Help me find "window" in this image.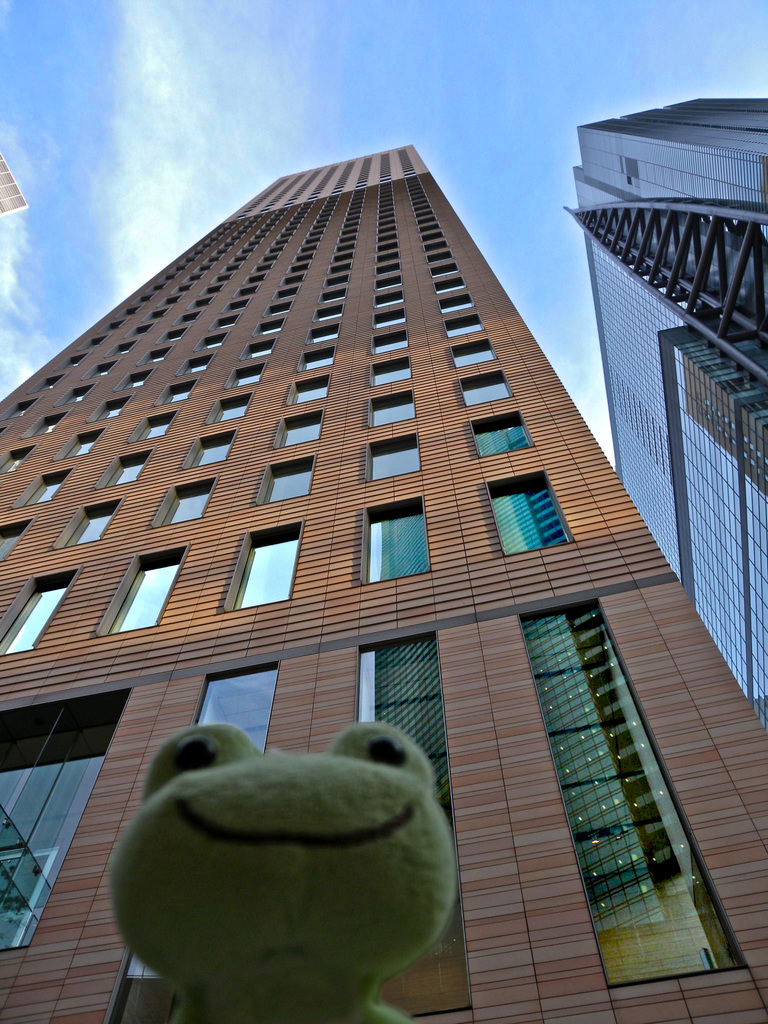
Found it: x1=104, y1=666, x2=270, y2=1023.
